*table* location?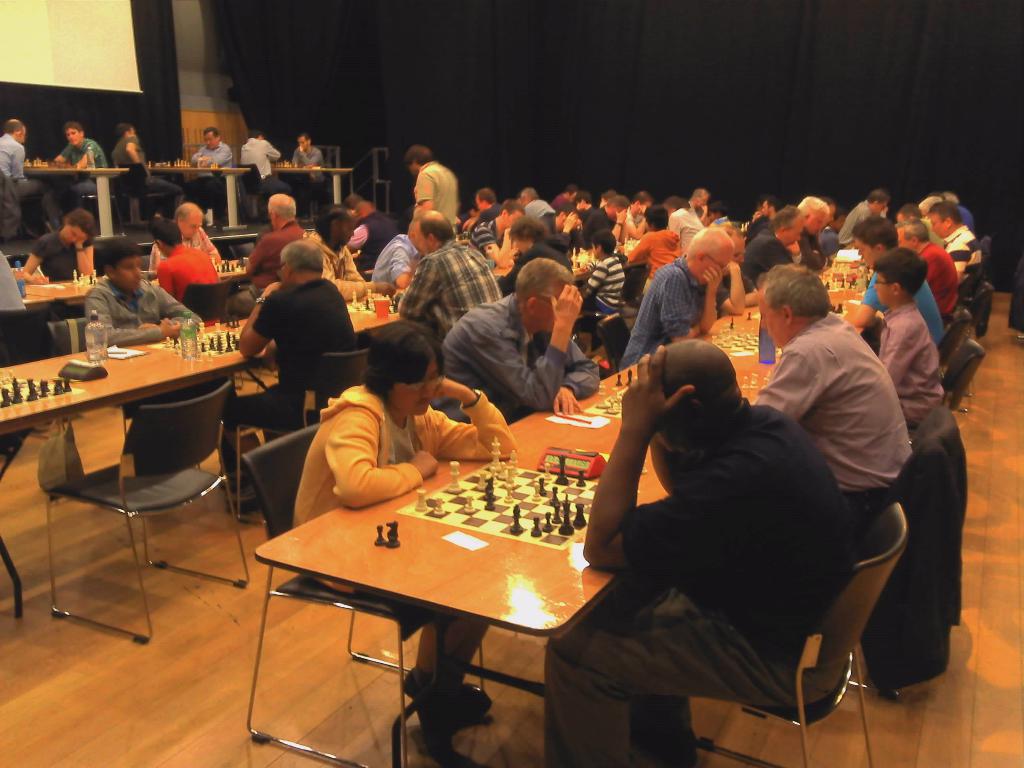
Rect(694, 284, 881, 362)
